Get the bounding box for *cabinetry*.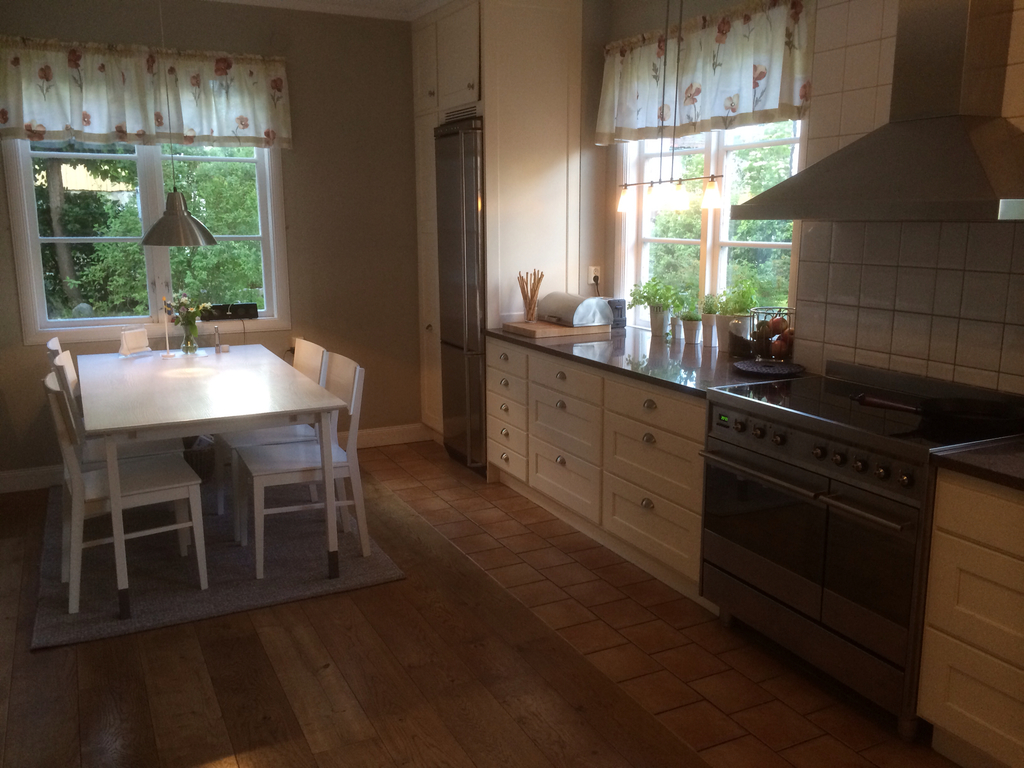
(x1=488, y1=338, x2=531, y2=488).
